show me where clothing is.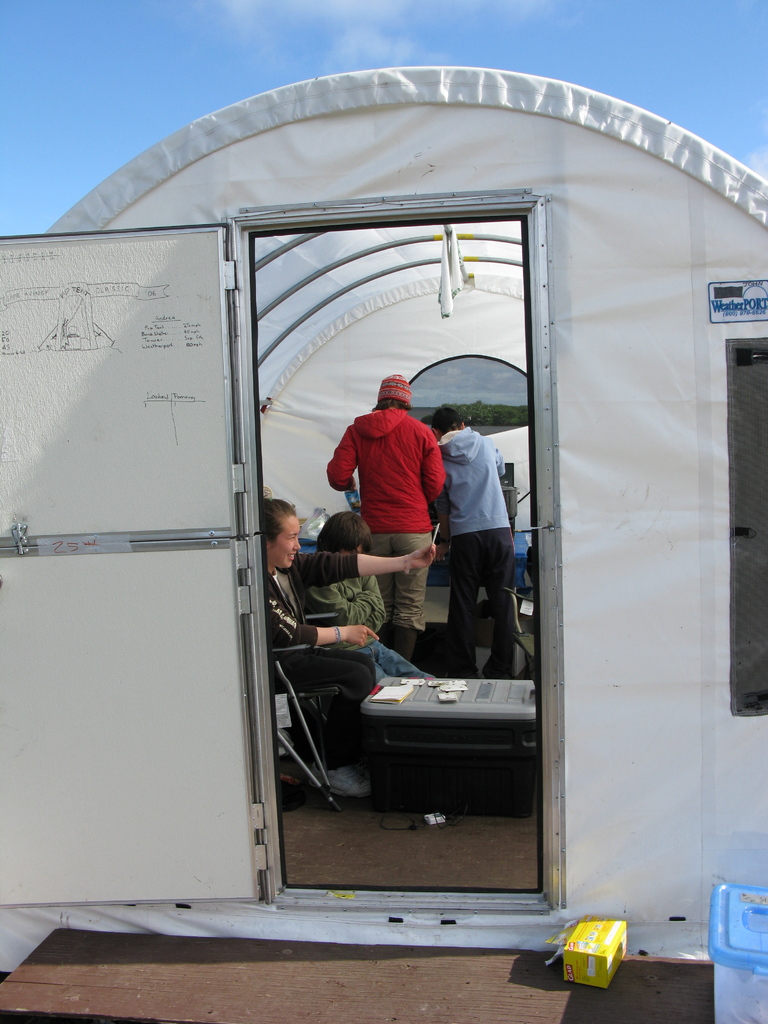
clothing is at [left=444, top=530, right=517, bottom=672].
